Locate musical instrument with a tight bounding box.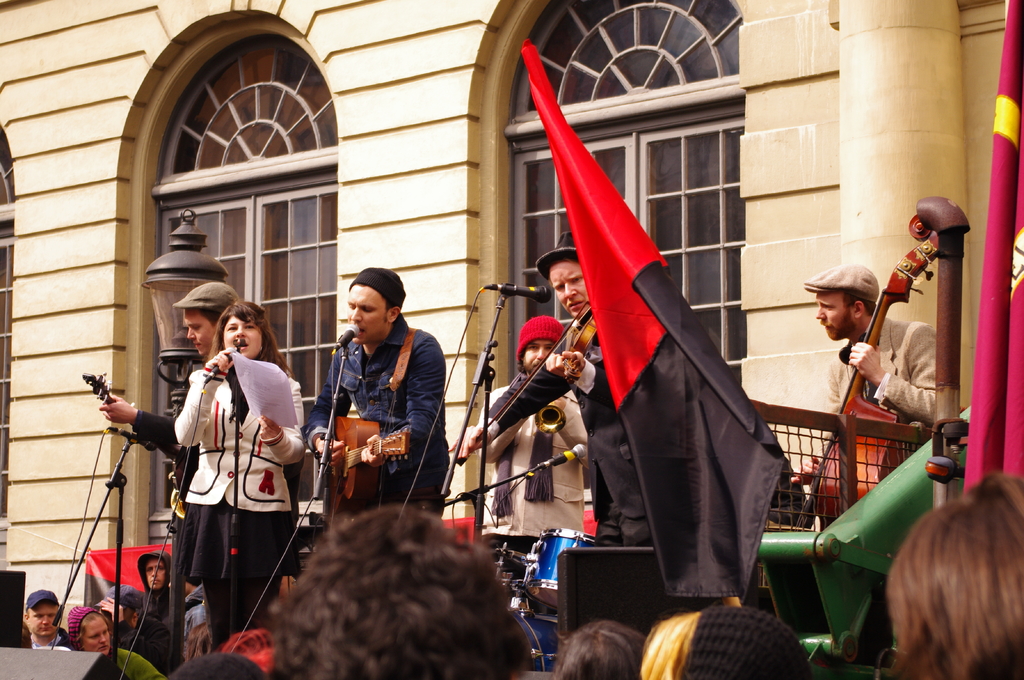
{"left": 812, "top": 217, "right": 937, "bottom": 512}.
